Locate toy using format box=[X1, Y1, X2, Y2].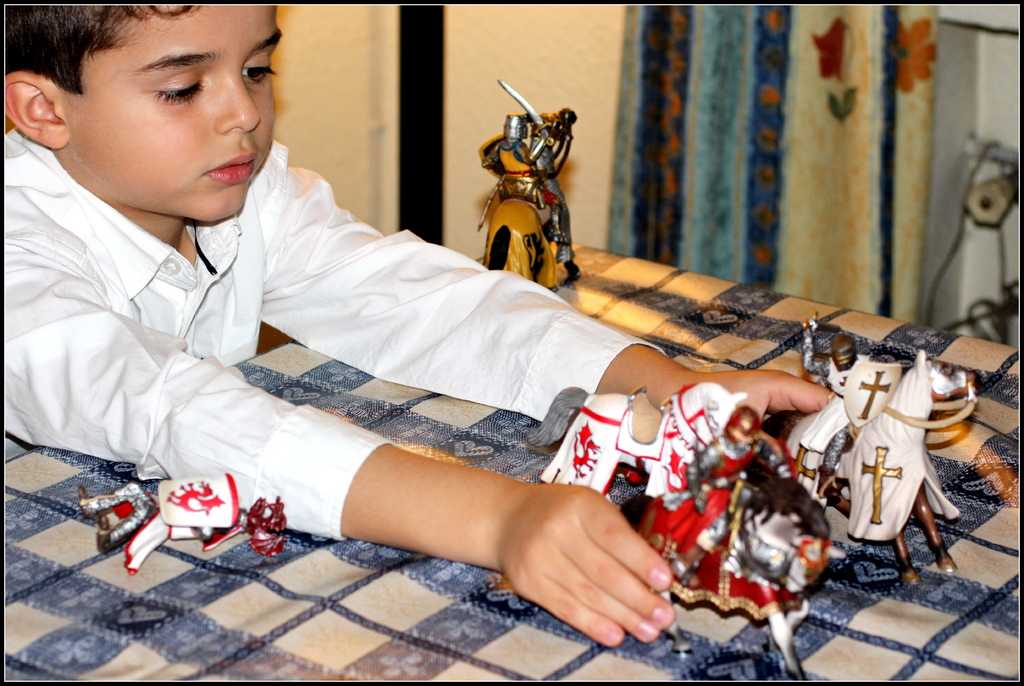
box=[84, 472, 294, 570].
